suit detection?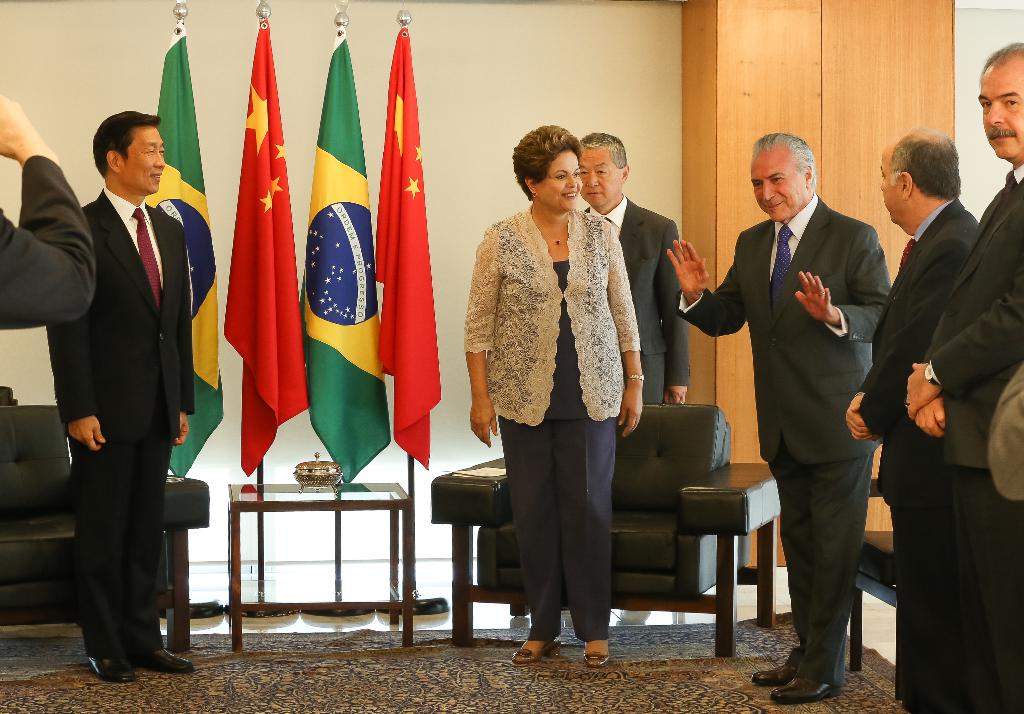
{"left": 852, "top": 194, "right": 982, "bottom": 713}
